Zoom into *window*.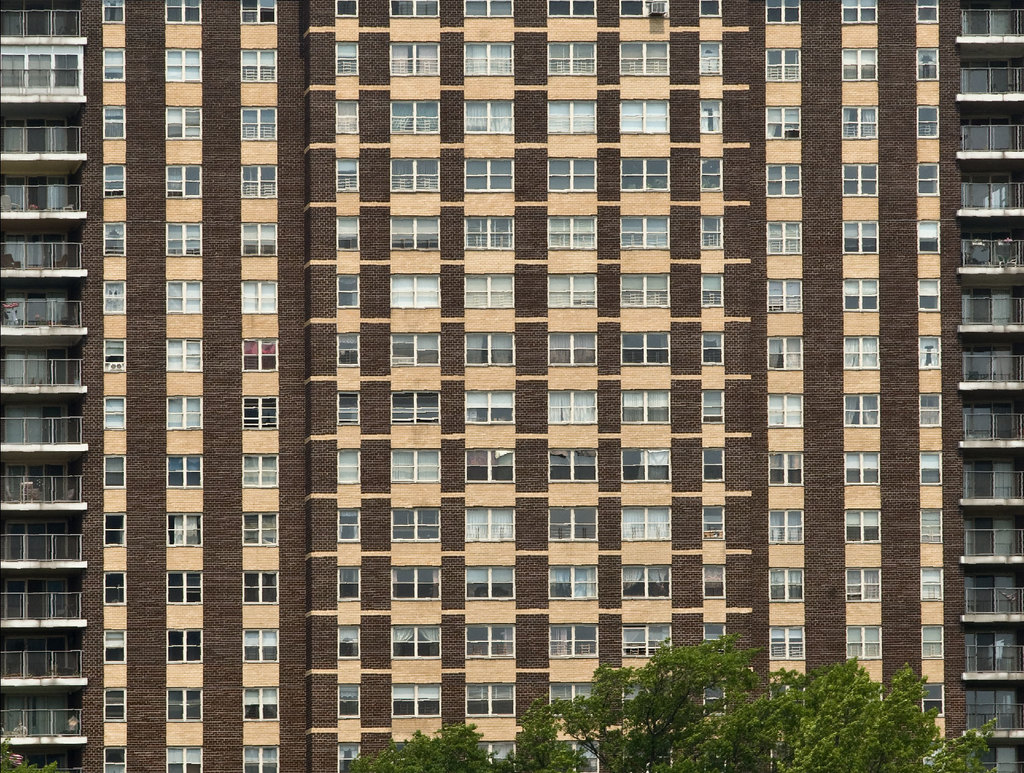
Zoom target: bbox(767, 278, 803, 314).
